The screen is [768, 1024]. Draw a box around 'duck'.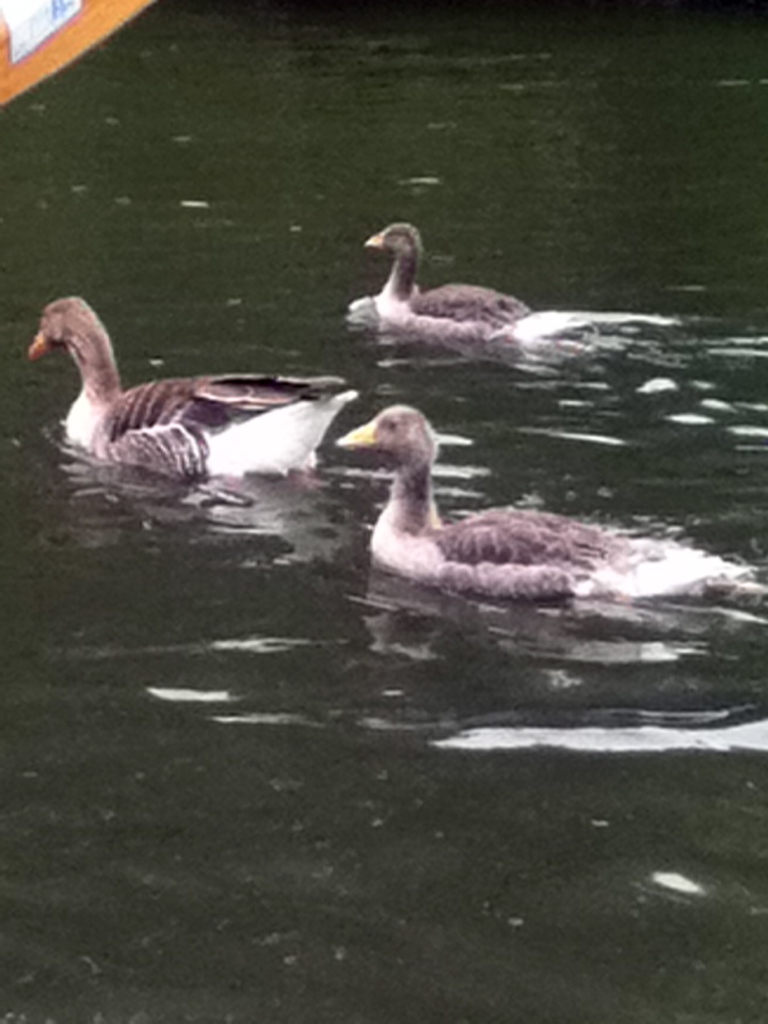
select_region(340, 215, 549, 353).
